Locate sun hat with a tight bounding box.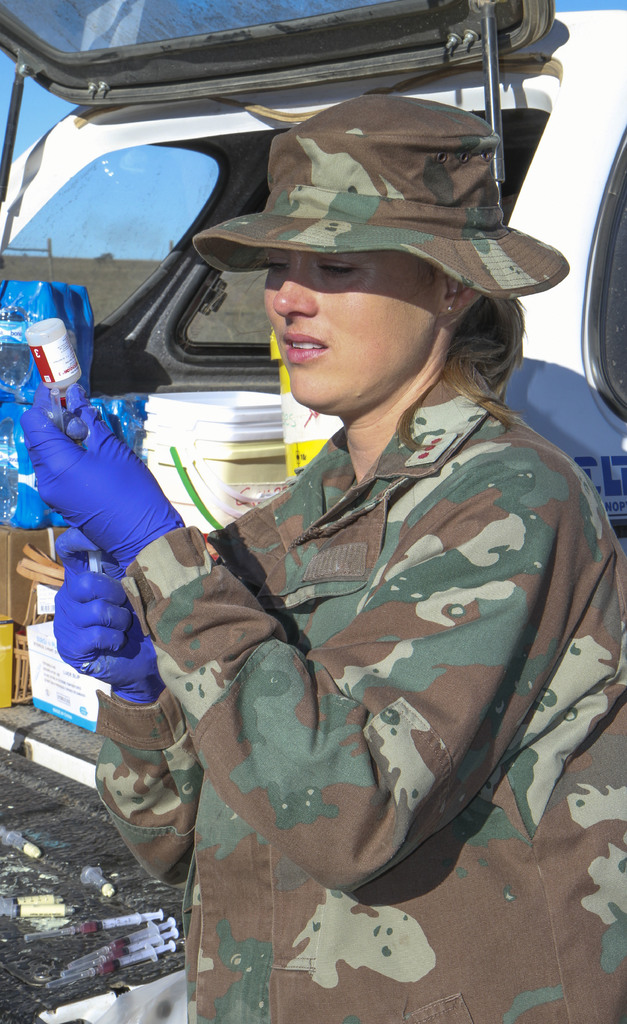
box=[190, 92, 575, 301].
